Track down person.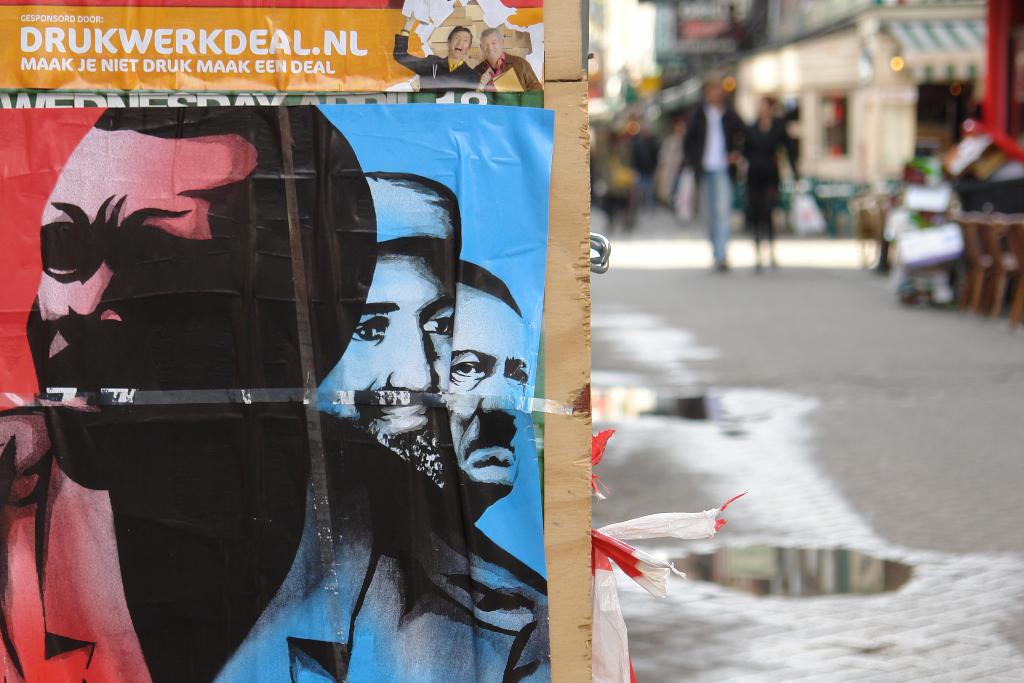
Tracked to 394:12:492:92.
